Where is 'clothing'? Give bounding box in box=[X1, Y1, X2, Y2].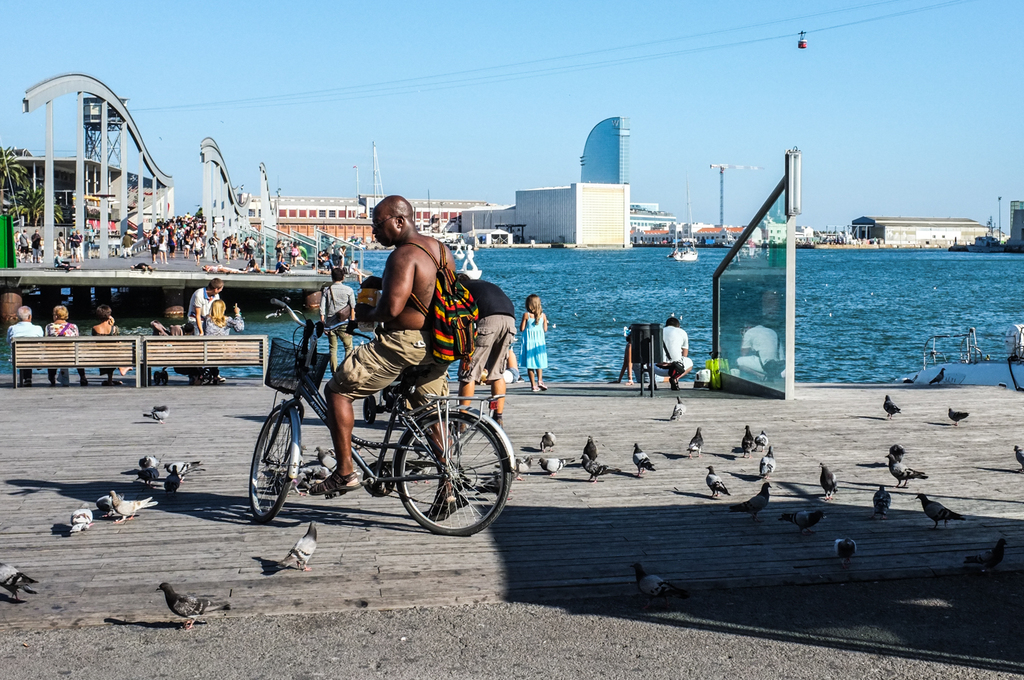
box=[9, 320, 42, 382].
